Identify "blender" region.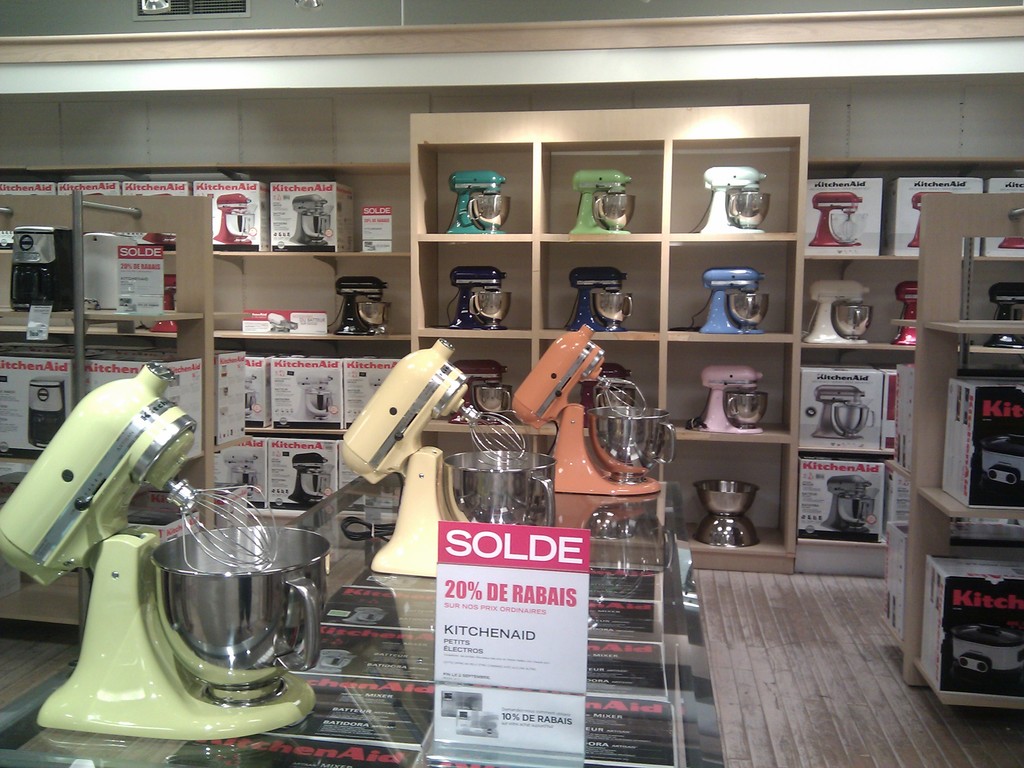
Region: (336, 330, 561, 573).
